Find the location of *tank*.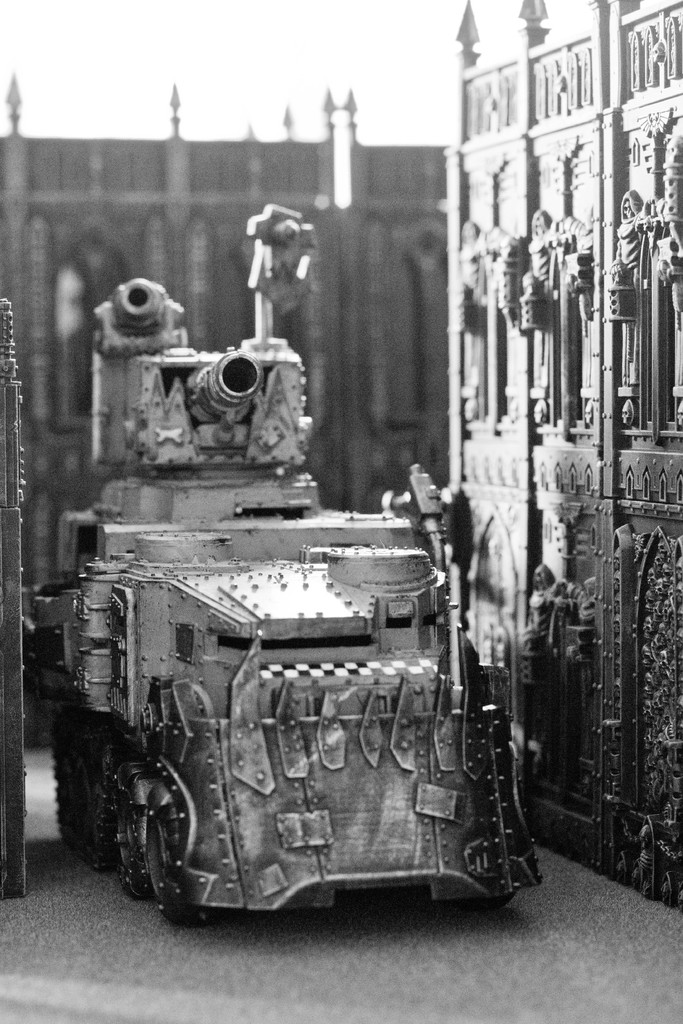
Location: select_region(24, 204, 541, 925).
